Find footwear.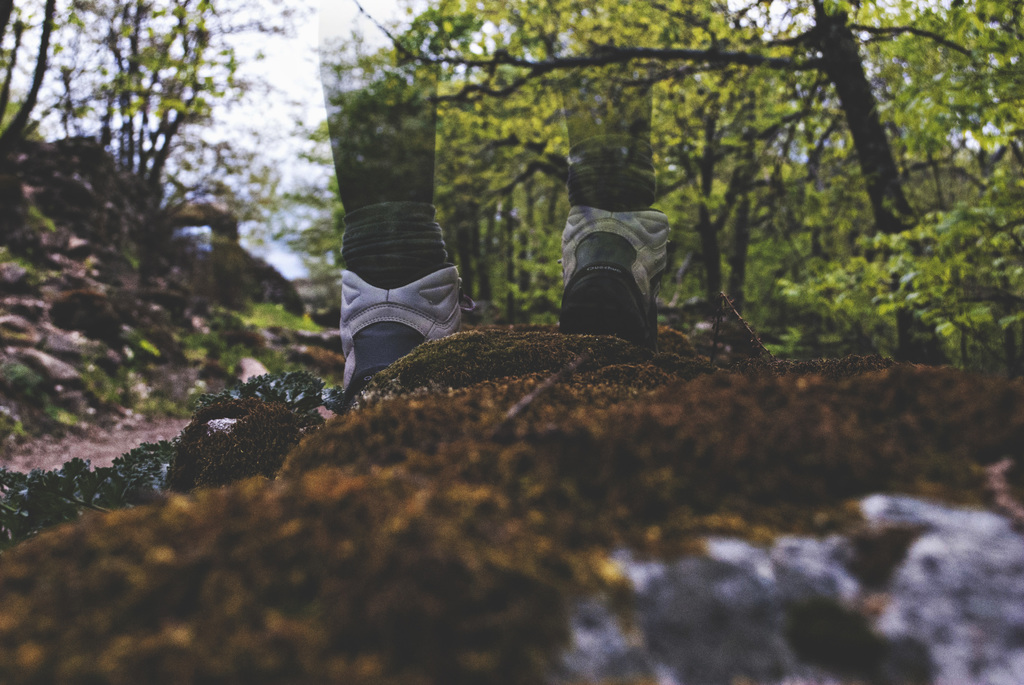
(556,201,674,352).
